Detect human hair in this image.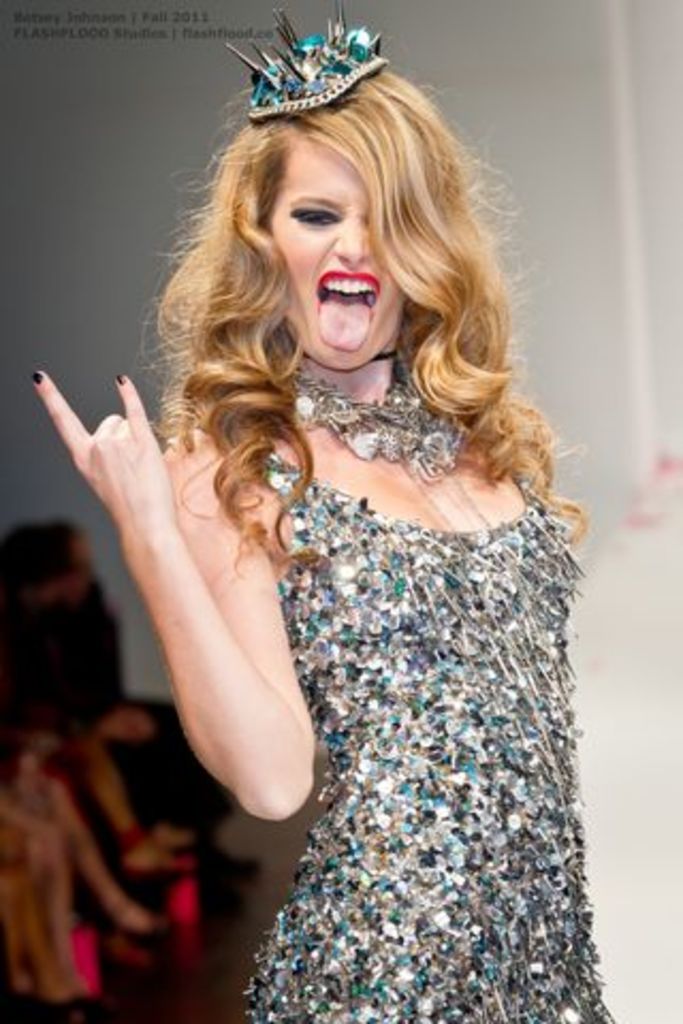
Detection: 169, 77, 551, 587.
